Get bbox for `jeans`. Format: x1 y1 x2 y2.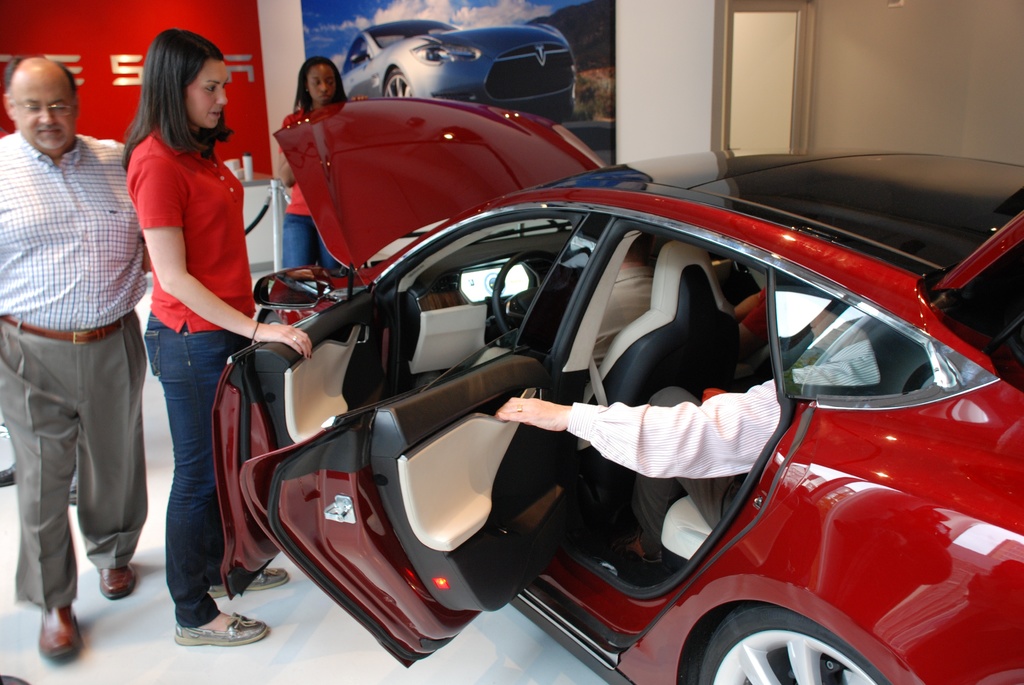
145 315 249 623.
